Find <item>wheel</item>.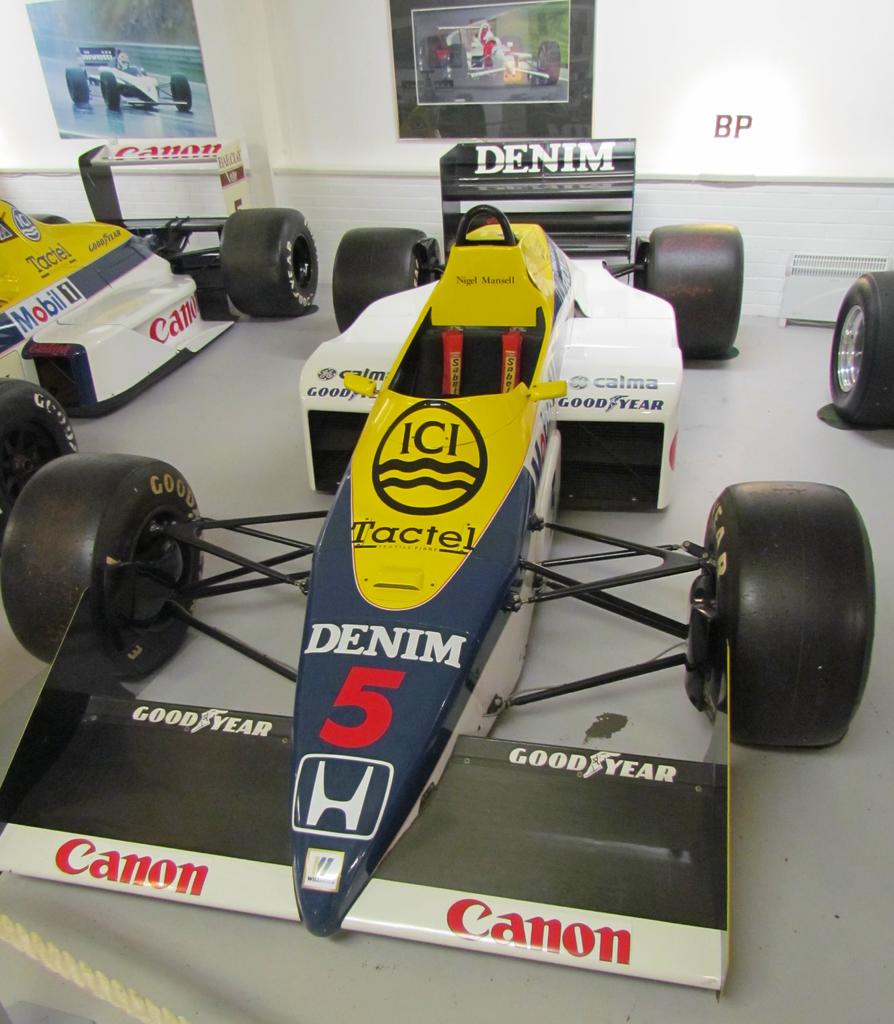
bbox=[643, 221, 759, 364].
